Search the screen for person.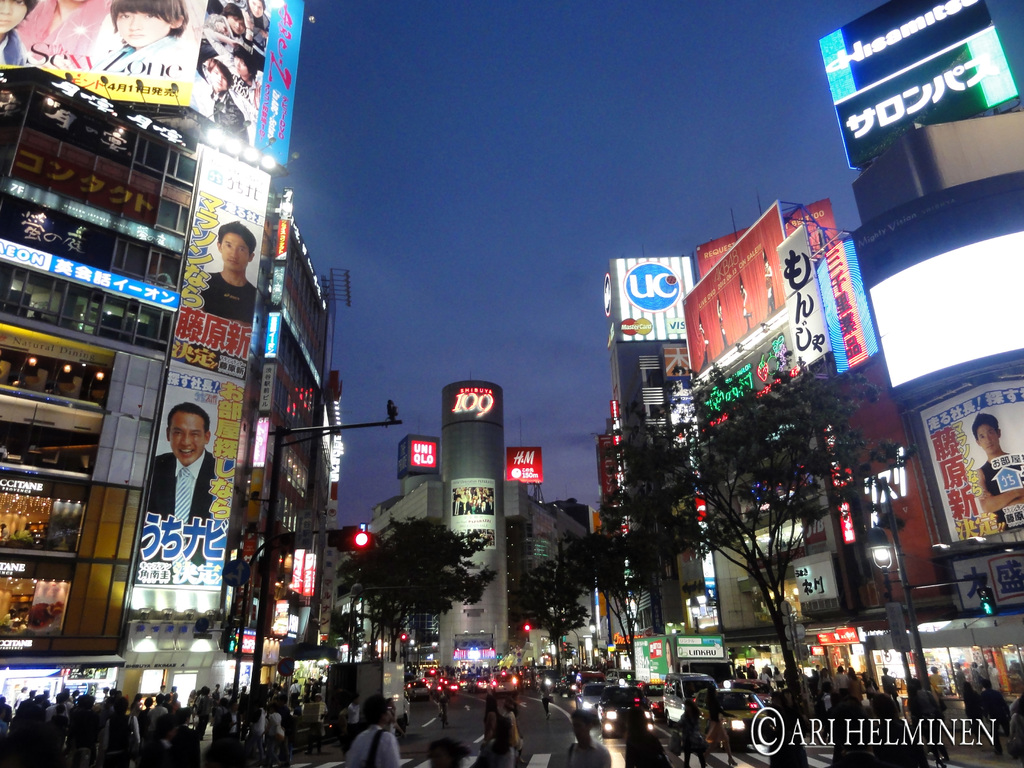
Found at 10, 613, 23, 630.
